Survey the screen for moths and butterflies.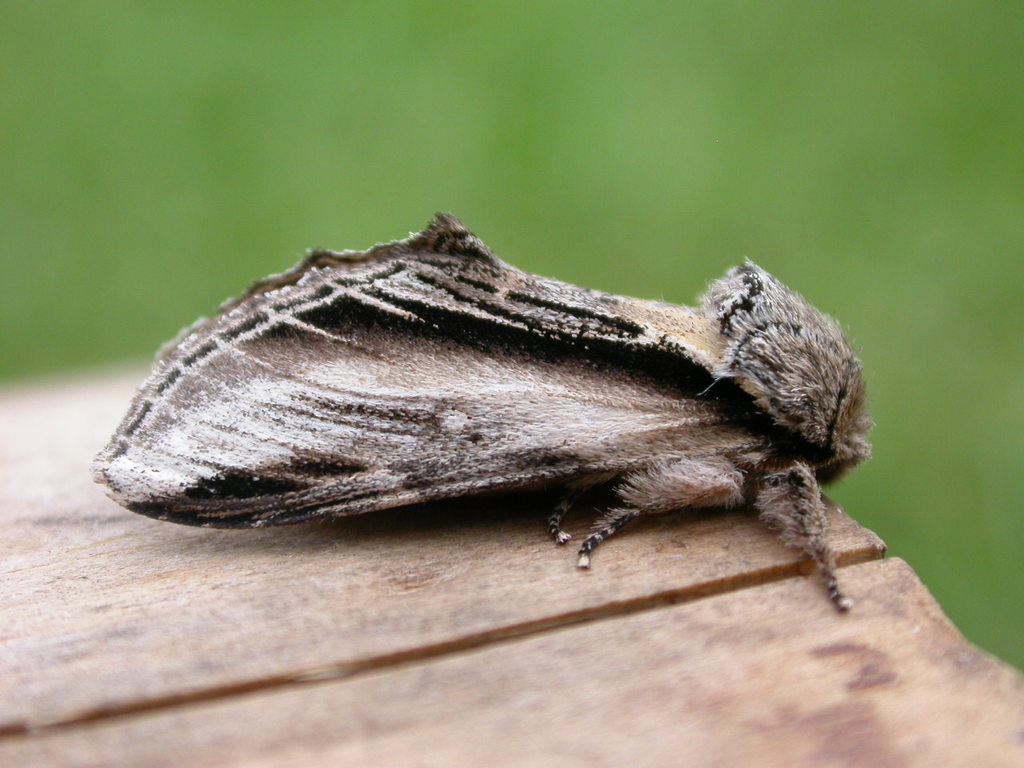
Survey found: (x1=82, y1=206, x2=874, y2=618).
